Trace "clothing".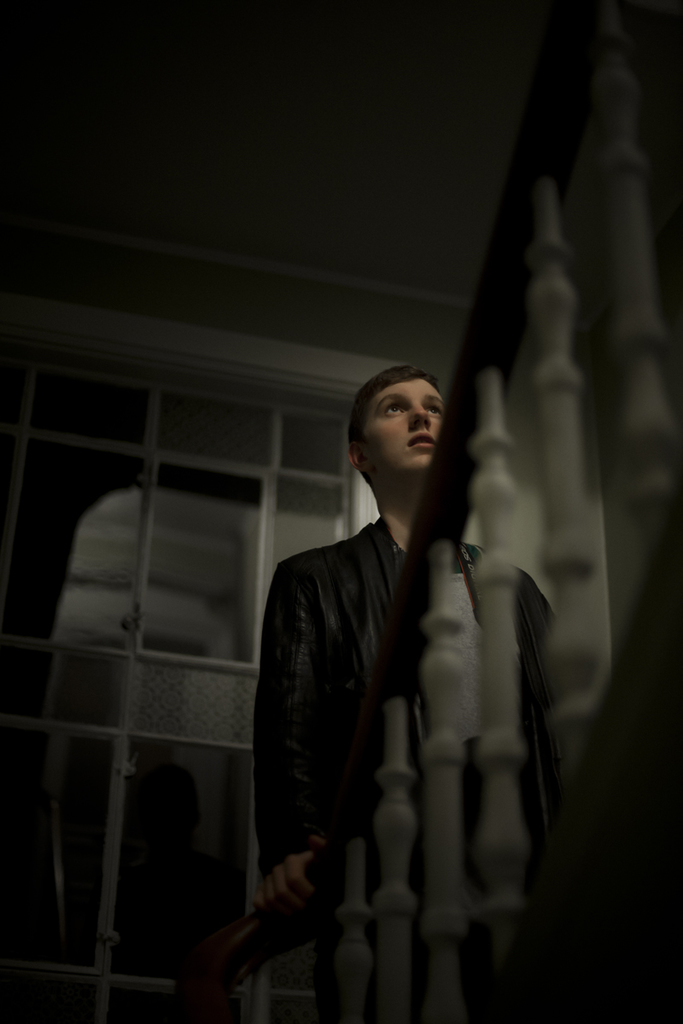
Traced to rect(232, 404, 557, 1023).
